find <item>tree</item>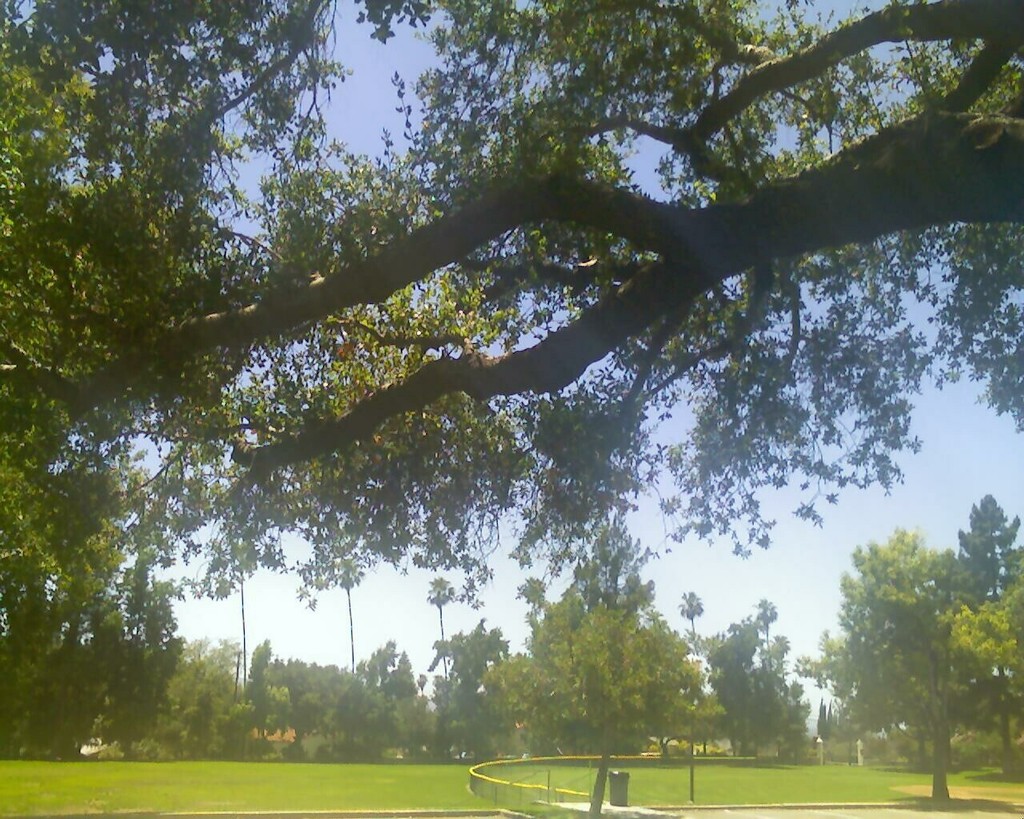
locate(670, 586, 718, 772)
